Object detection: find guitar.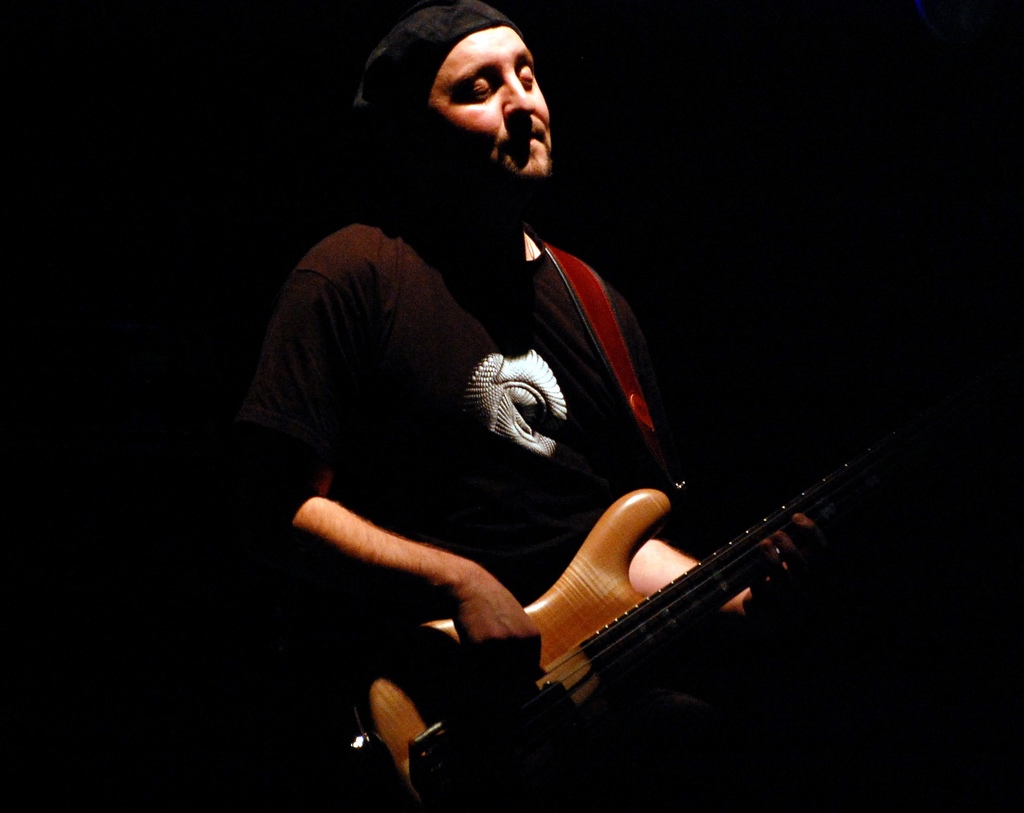
(left=434, top=413, right=907, bottom=776).
